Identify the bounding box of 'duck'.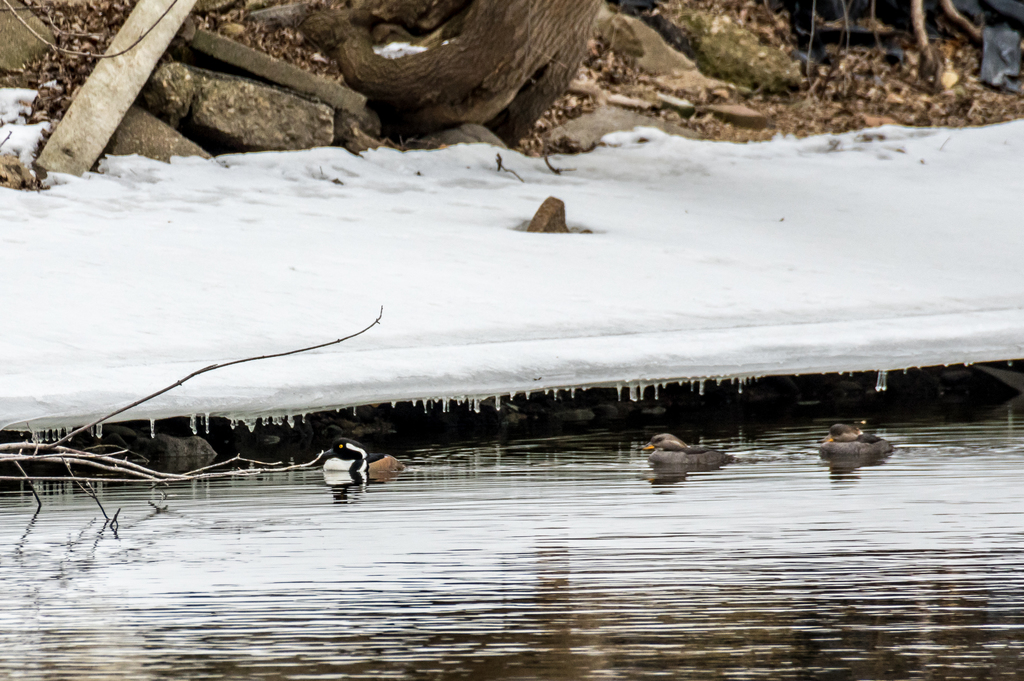
[left=635, top=431, right=726, bottom=472].
